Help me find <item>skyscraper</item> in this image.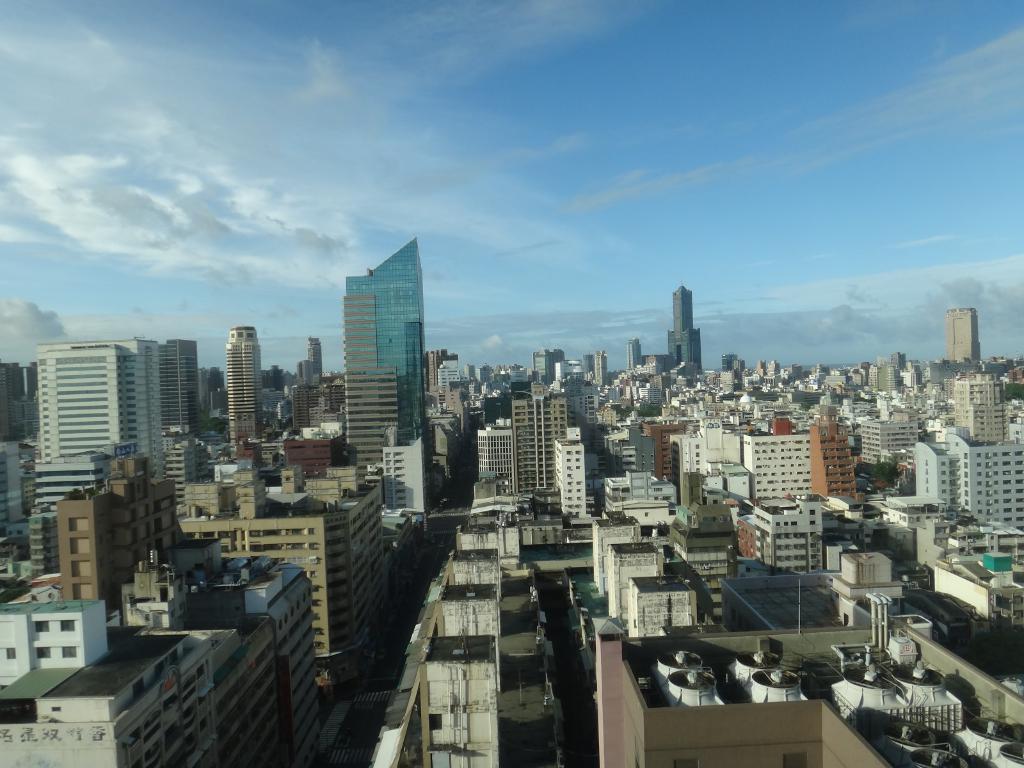
Found it: (left=271, top=388, right=337, bottom=438).
